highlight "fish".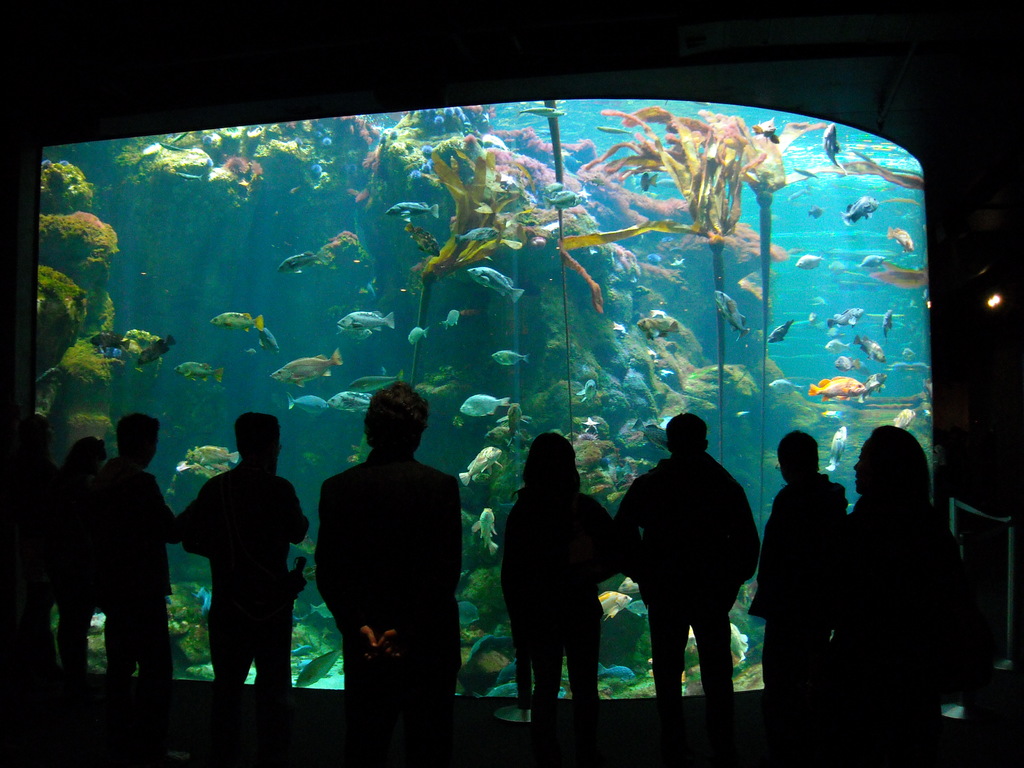
Highlighted region: bbox=(337, 309, 399, 328).
